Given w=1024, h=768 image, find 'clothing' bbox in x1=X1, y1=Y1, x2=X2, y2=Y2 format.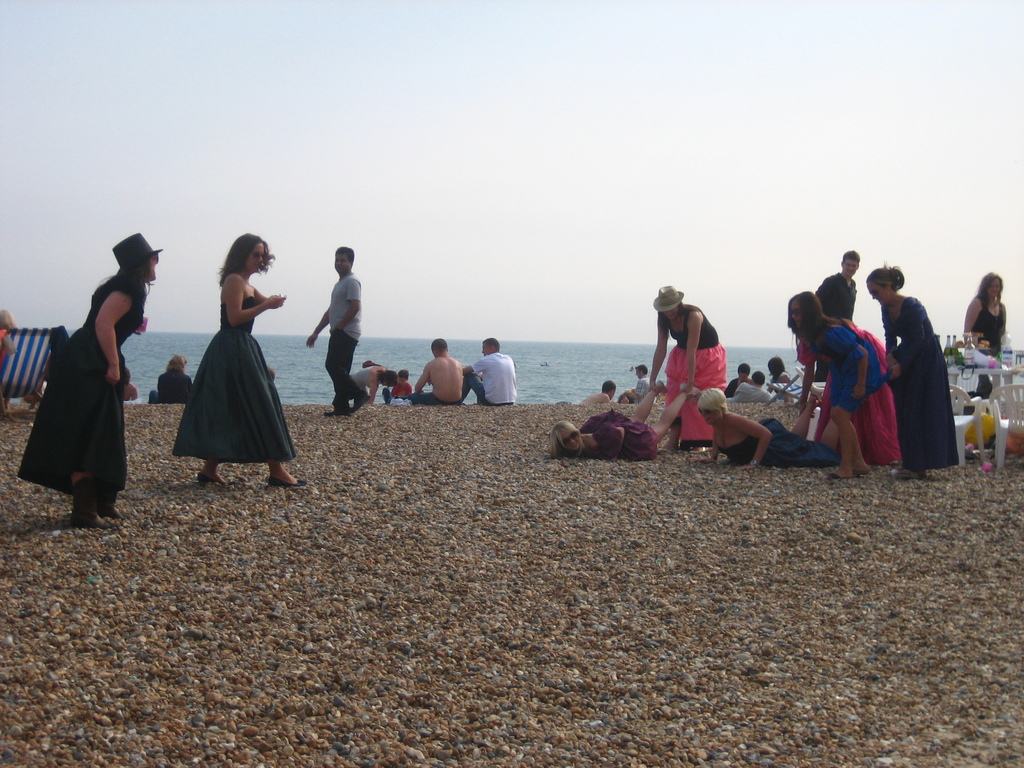
x1=347, y1=362, x2=373, y2=390.
